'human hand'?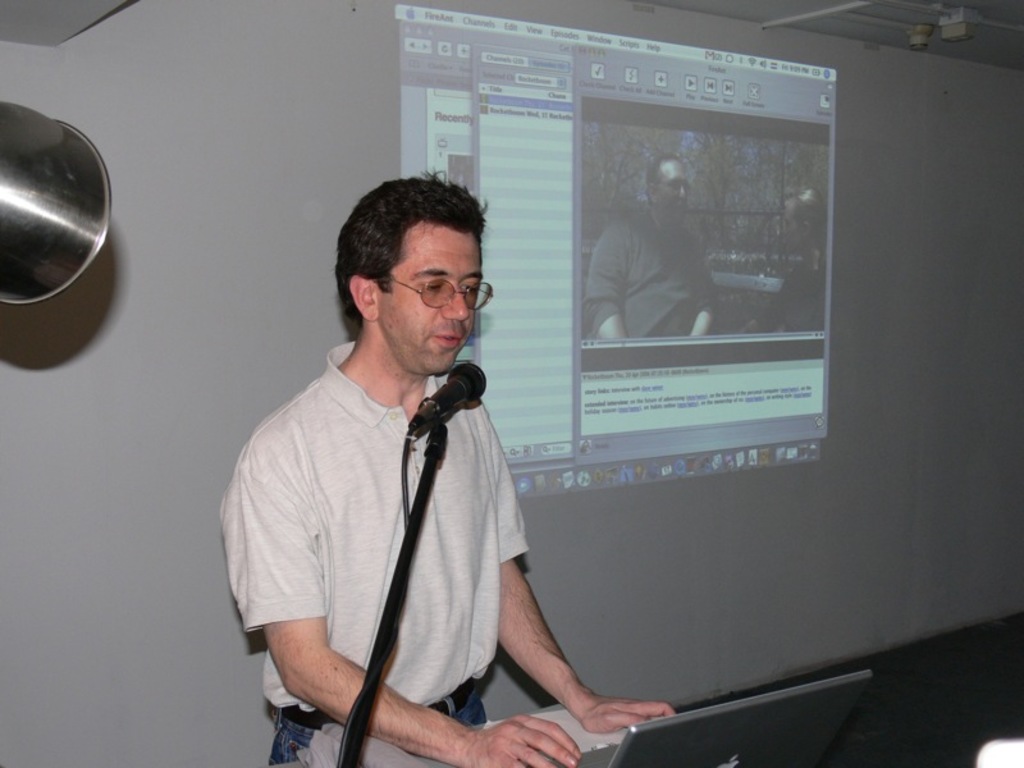
[left=451, top=713, right=584, bottom=767]
